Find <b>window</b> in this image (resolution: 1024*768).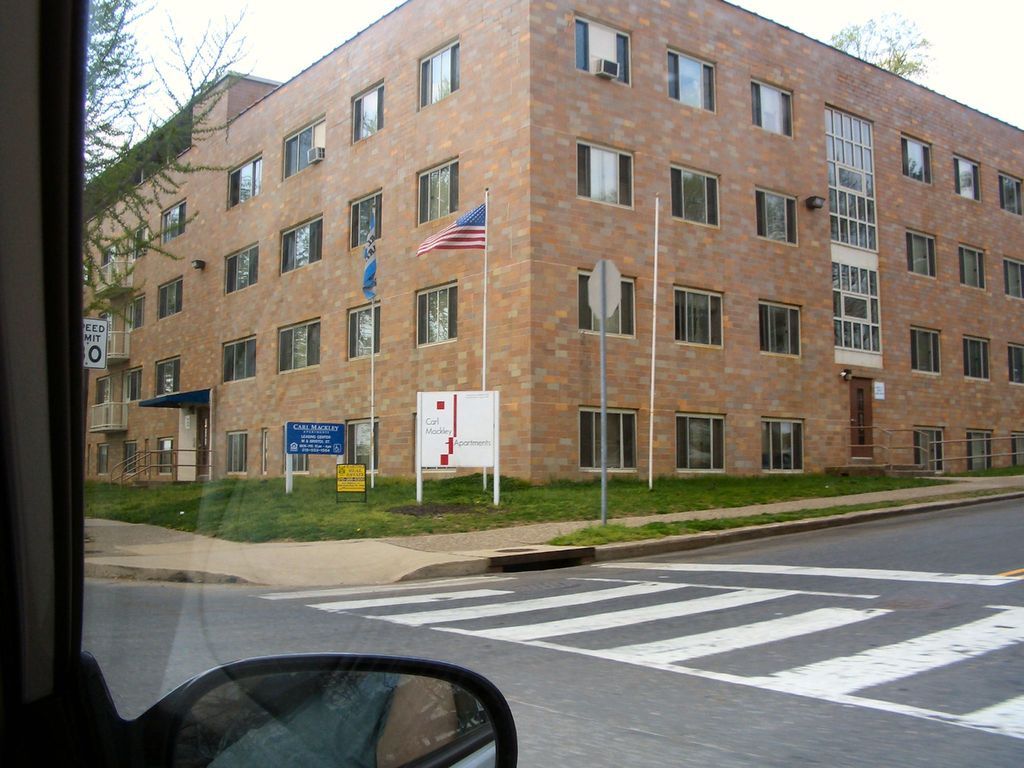
select_region(223, 244, 263, 296).
